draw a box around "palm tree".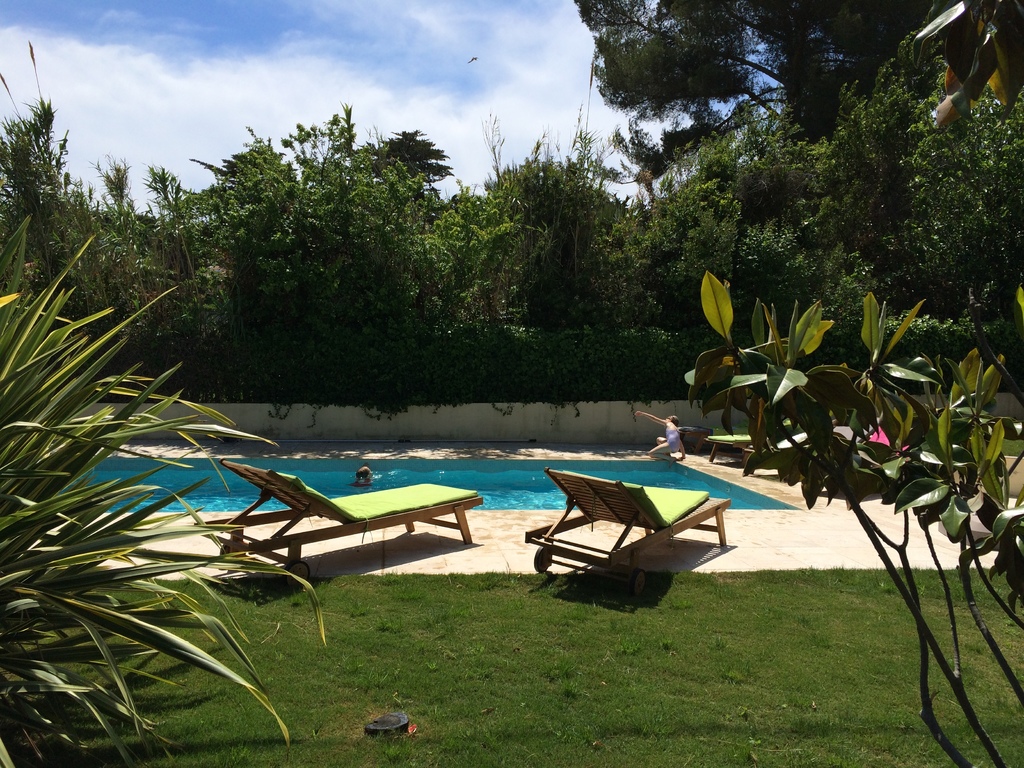
592, 0, 1023, 125.
